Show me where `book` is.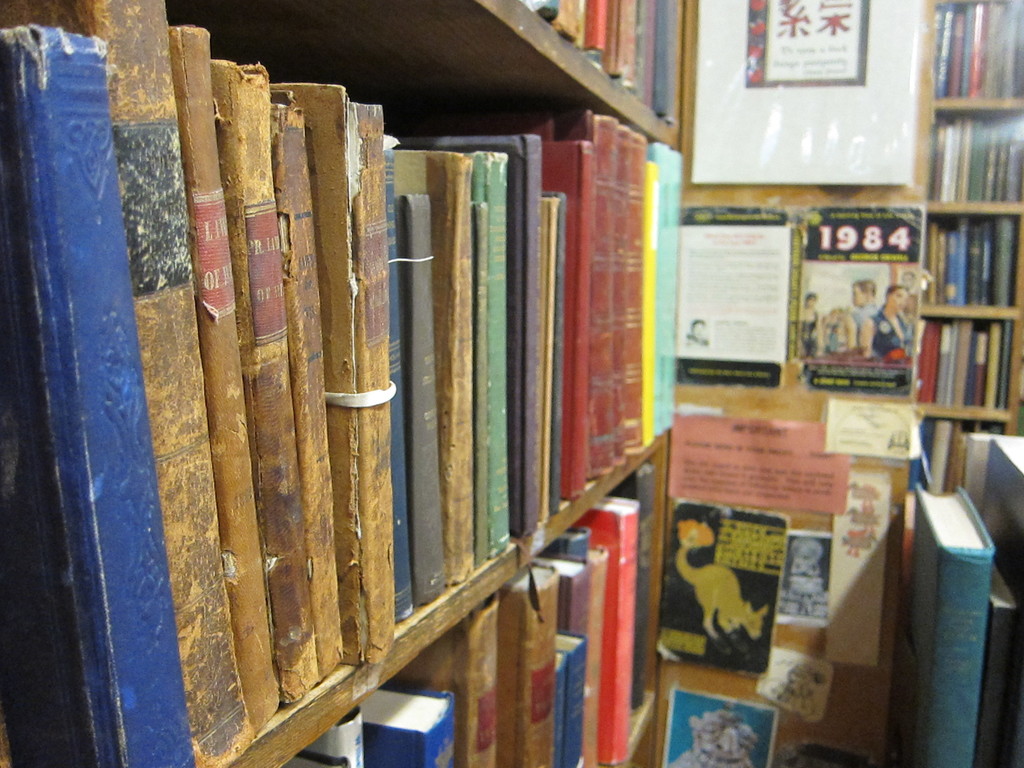
`book` is at x1=346, y1=684, x2=454, y2=767.
